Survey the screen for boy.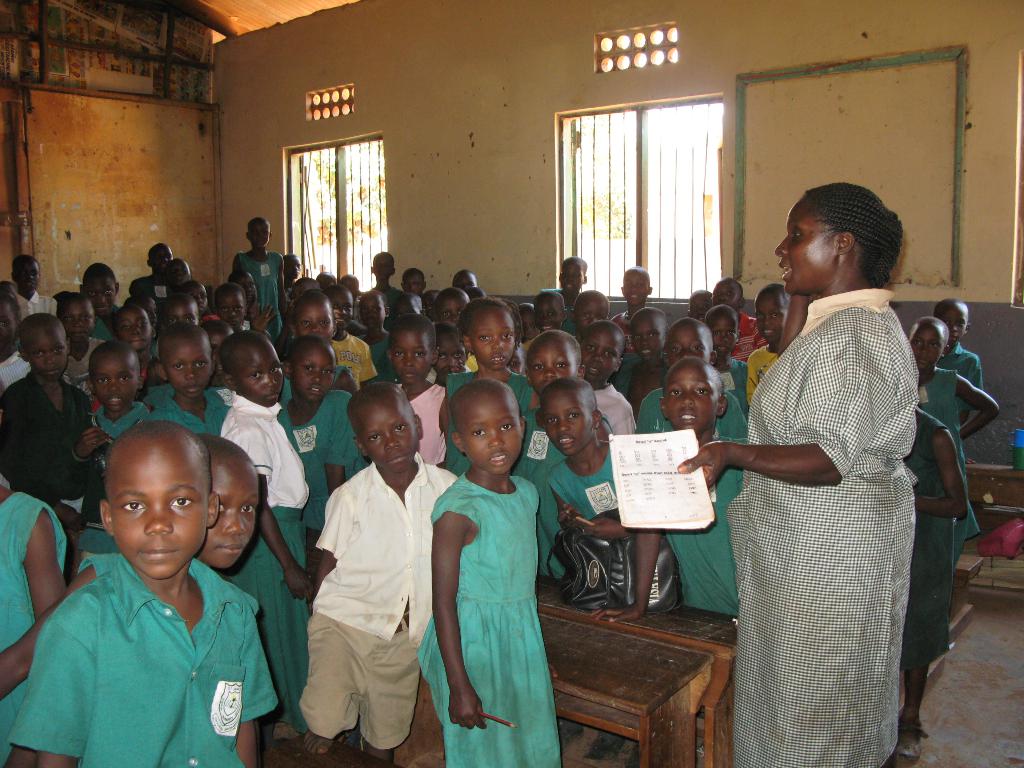
Survey found: 74 255 125 312.
